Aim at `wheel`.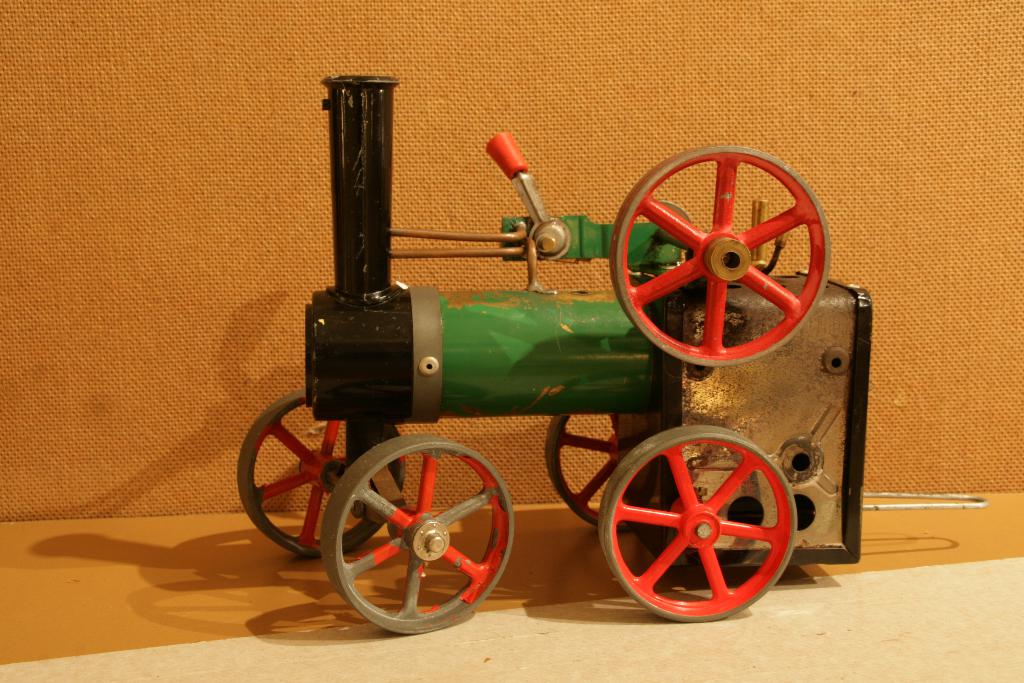
Aimed at BBox(609, 144, 833, 367).
